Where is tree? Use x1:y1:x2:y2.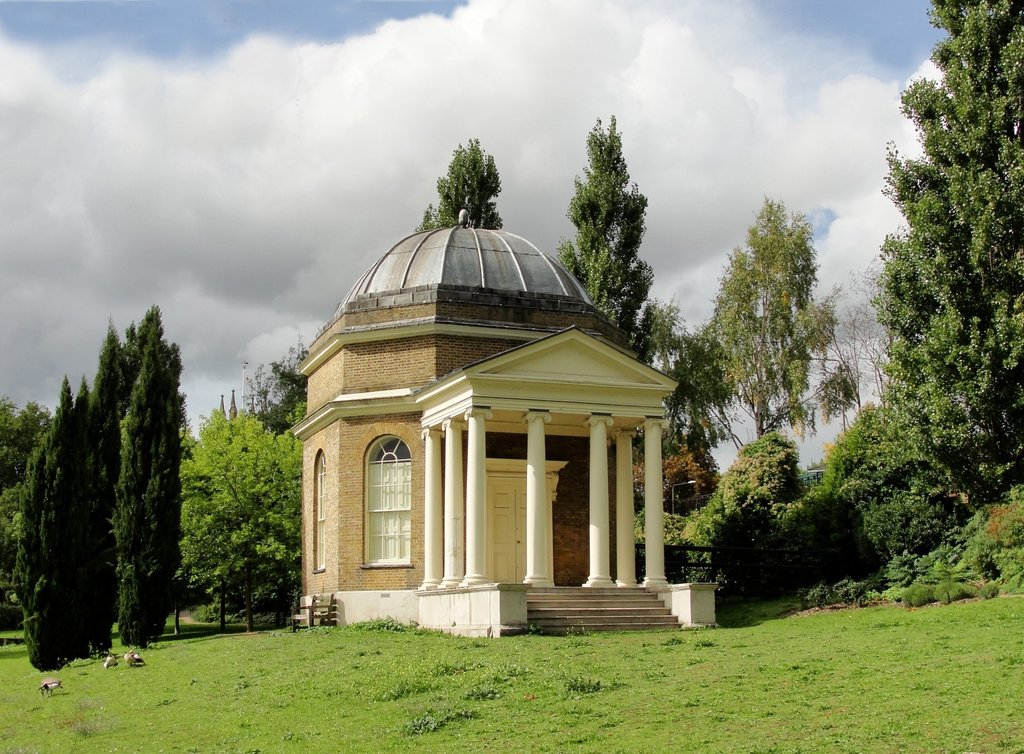
561:115:653:382.
